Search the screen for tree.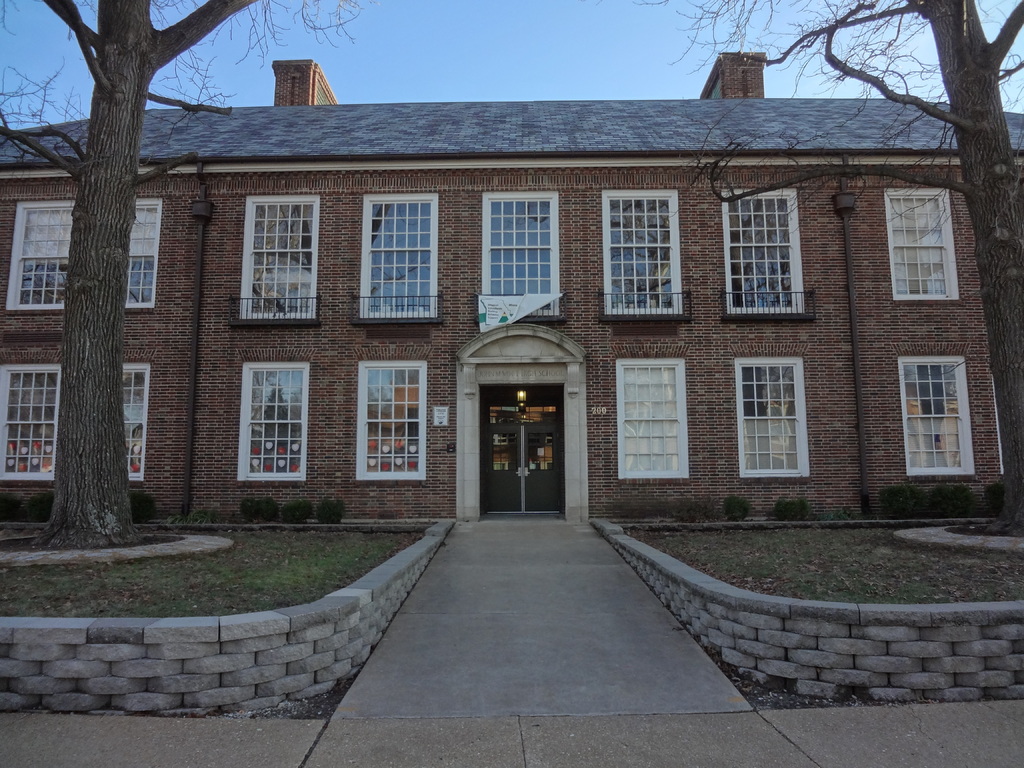
Found at x1=0 y1=0 x2=383 y2=550.
